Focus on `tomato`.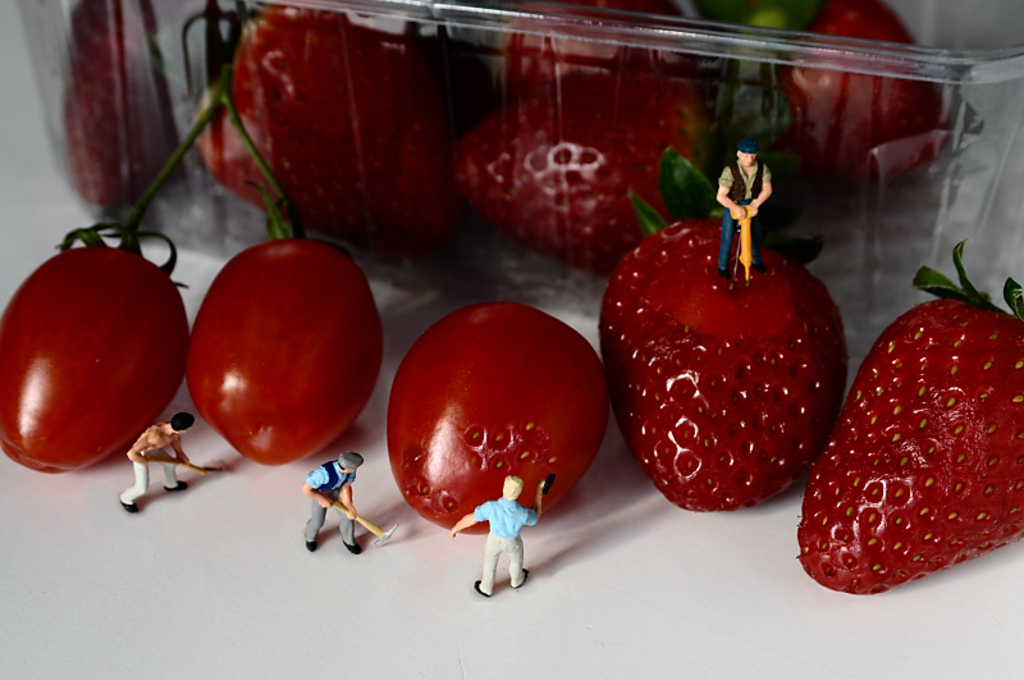
Focused at {"x1": 0, "y1": 60, "x2": 234, "y2": 480}.
